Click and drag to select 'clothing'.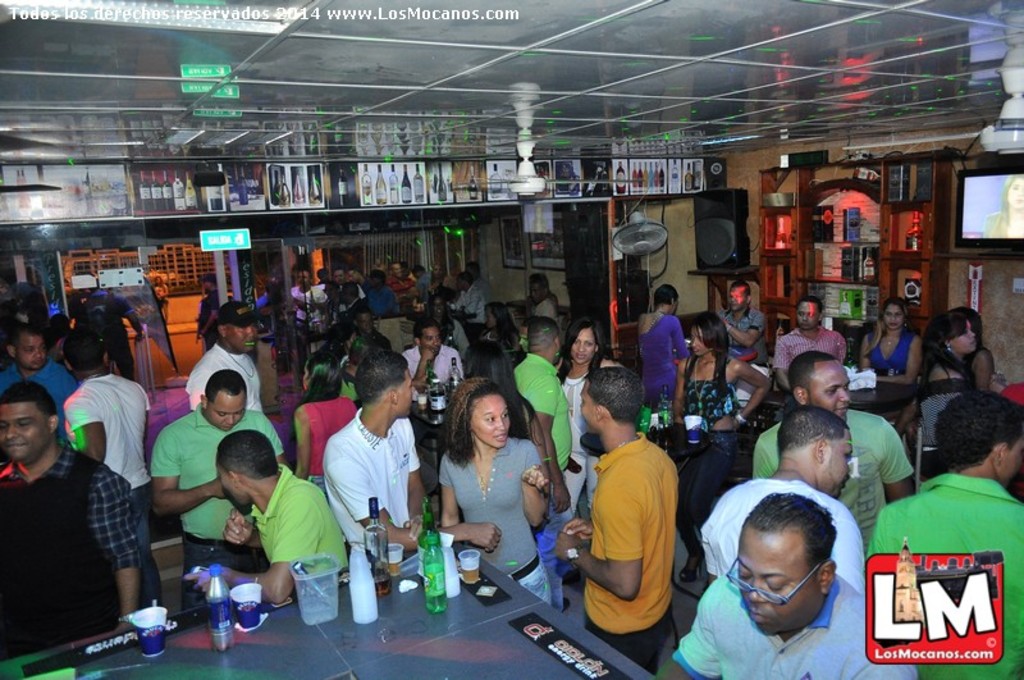
Selection: rect(868, 470, 1023, 679).
